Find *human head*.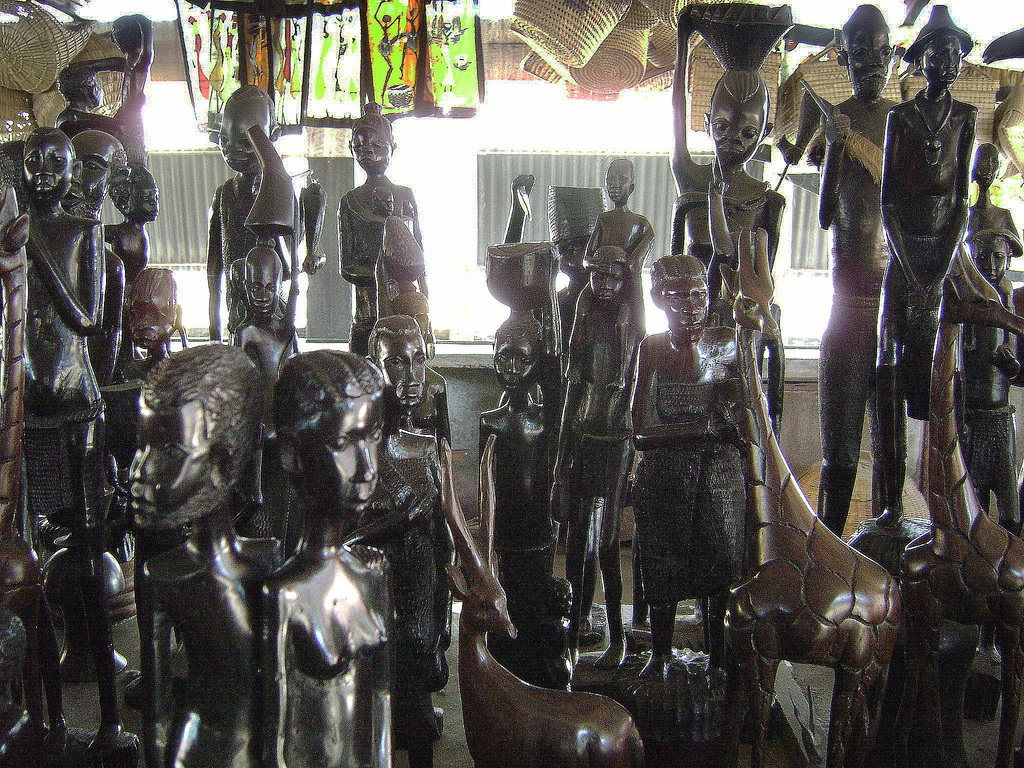
box(902, 6, 972, 88).
